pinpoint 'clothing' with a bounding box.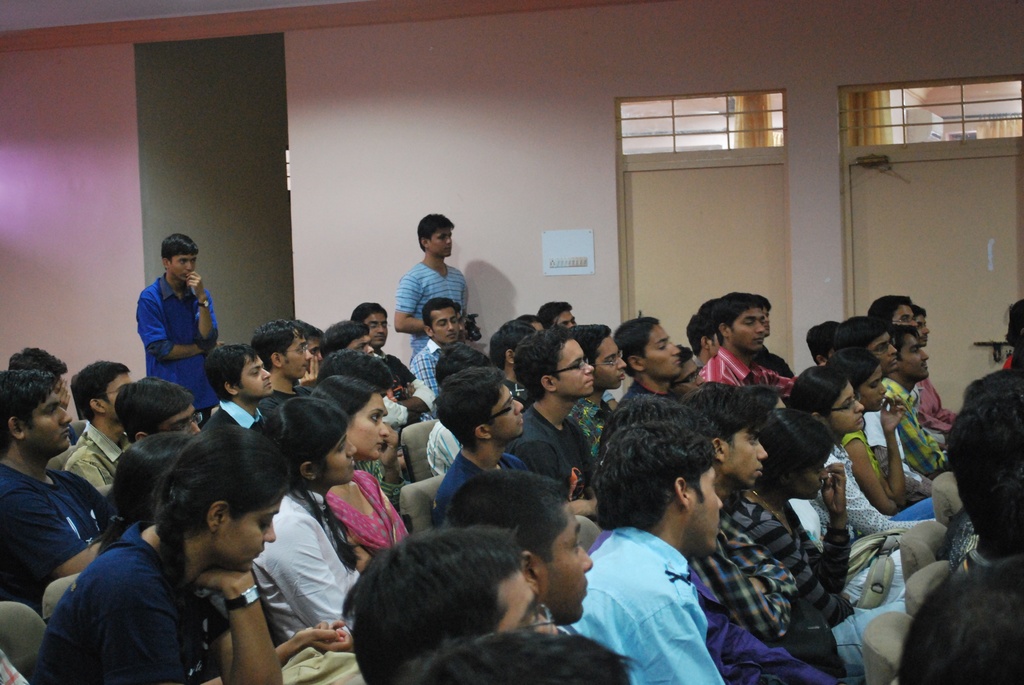
<region>898, 371, 966, 435</region>.
